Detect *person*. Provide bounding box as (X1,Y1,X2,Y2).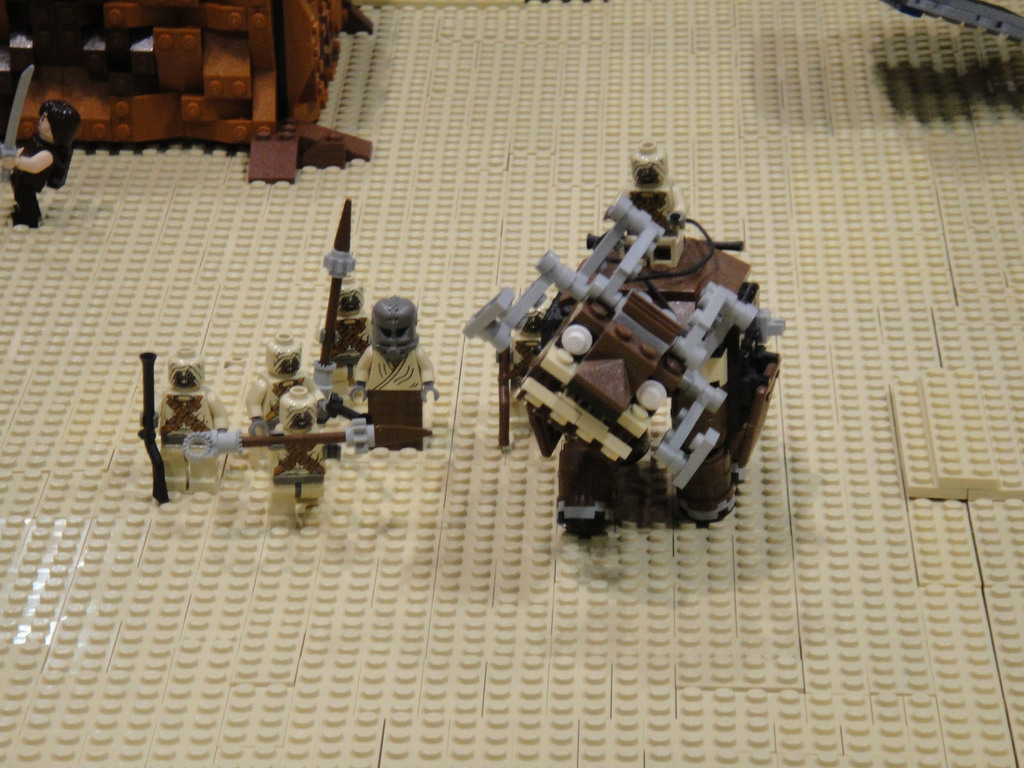
(351,296,436,412).
